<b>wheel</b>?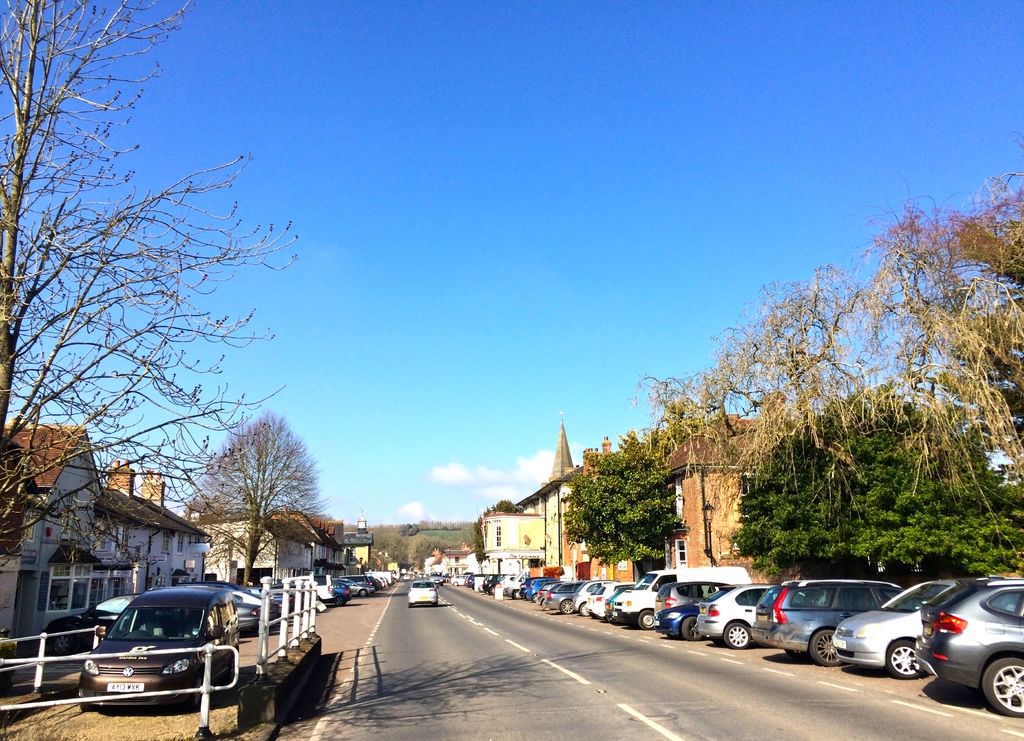
635/608/657/631
